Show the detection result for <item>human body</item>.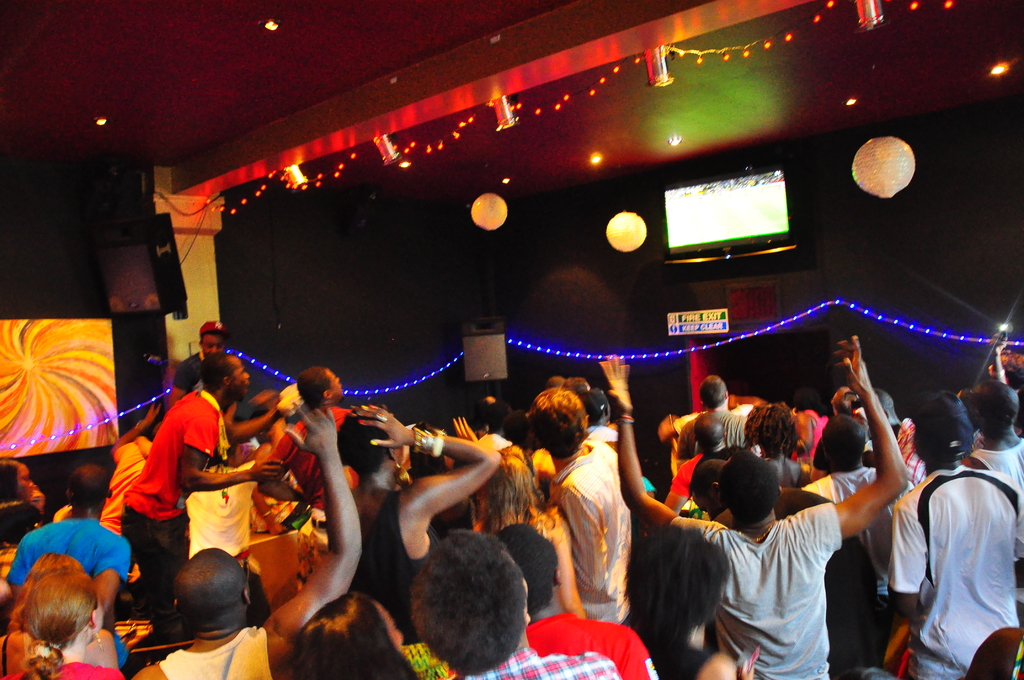
[126,408,362,679].
